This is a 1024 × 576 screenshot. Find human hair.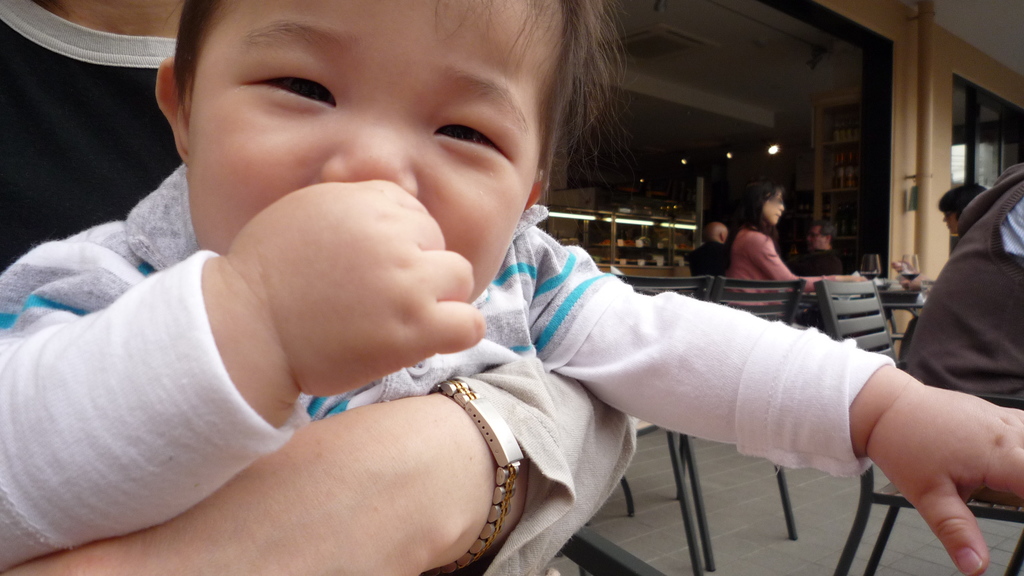
Bounding box: region(811, 218, 838, 245).
